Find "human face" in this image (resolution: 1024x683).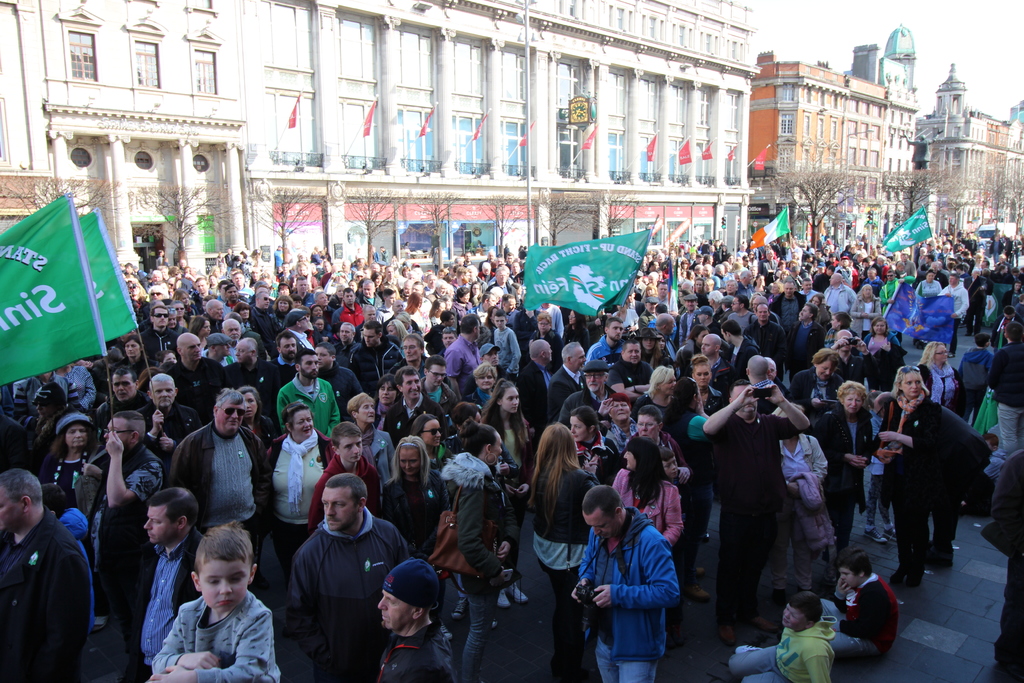
box(608, 320, 624, 342).
